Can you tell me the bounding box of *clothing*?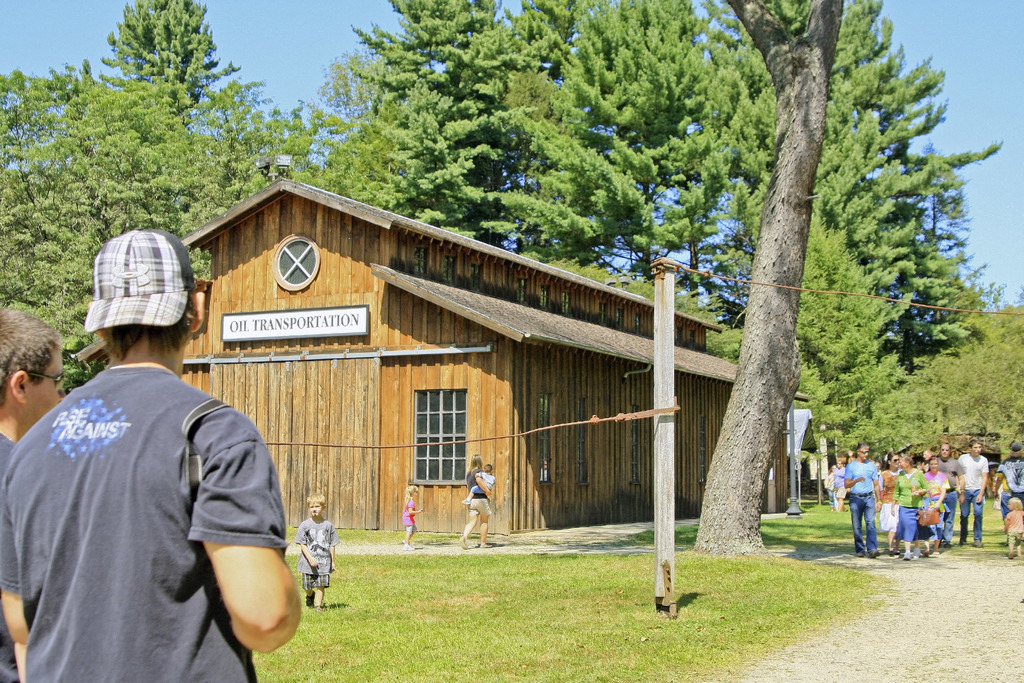
(x1=835, y1=466, x2=852, y2=496).
